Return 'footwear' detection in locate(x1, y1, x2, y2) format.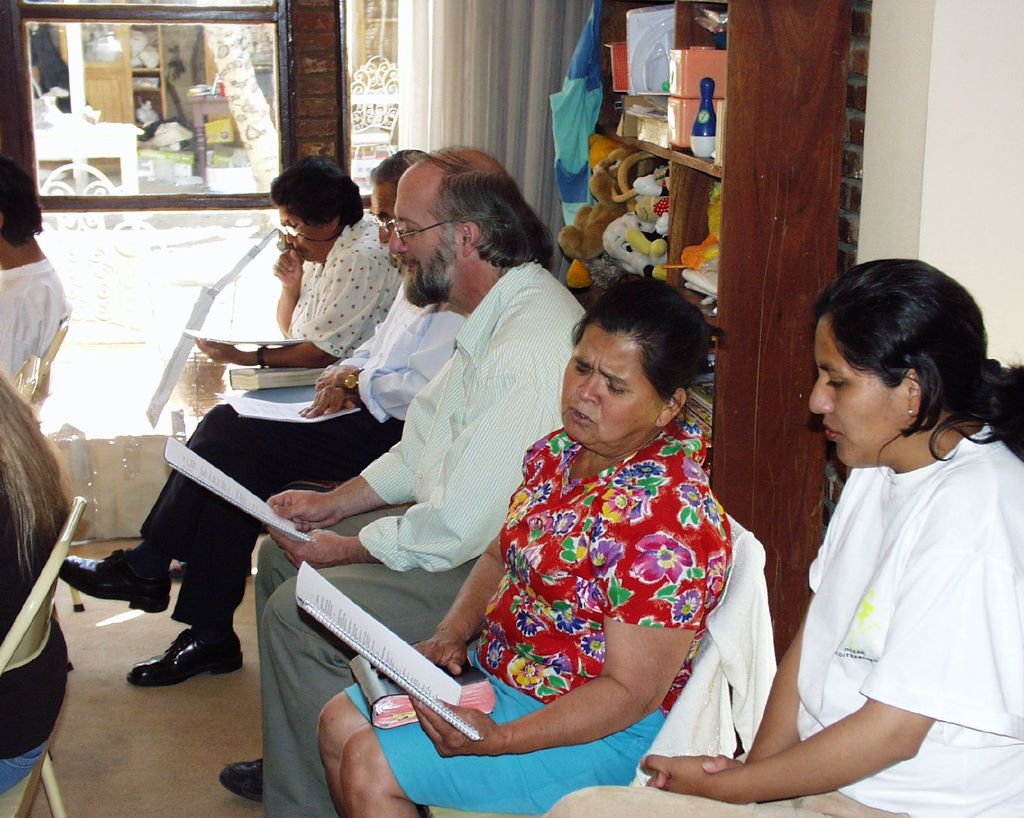
locate(116, 619, 221, 704).
